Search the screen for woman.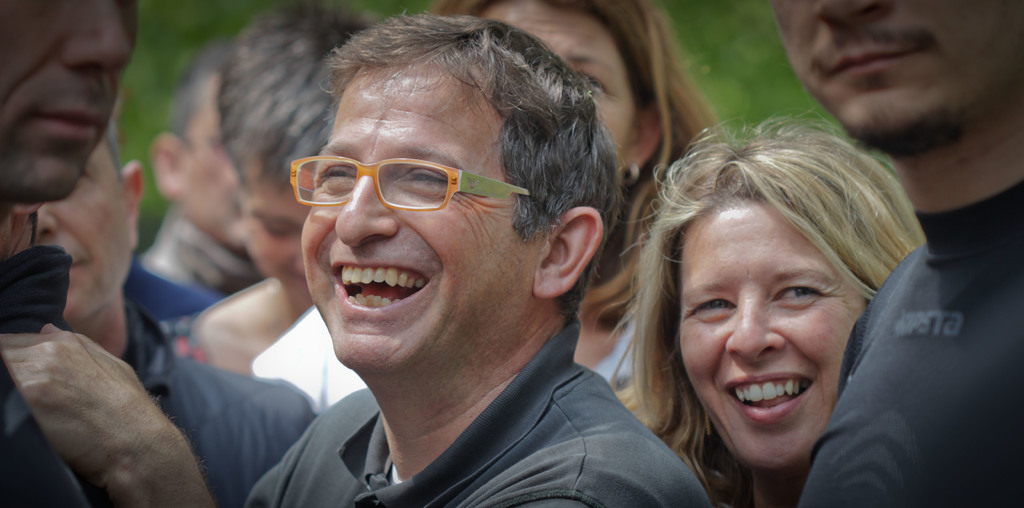
Found at detection(618, 109, 930, 495).
